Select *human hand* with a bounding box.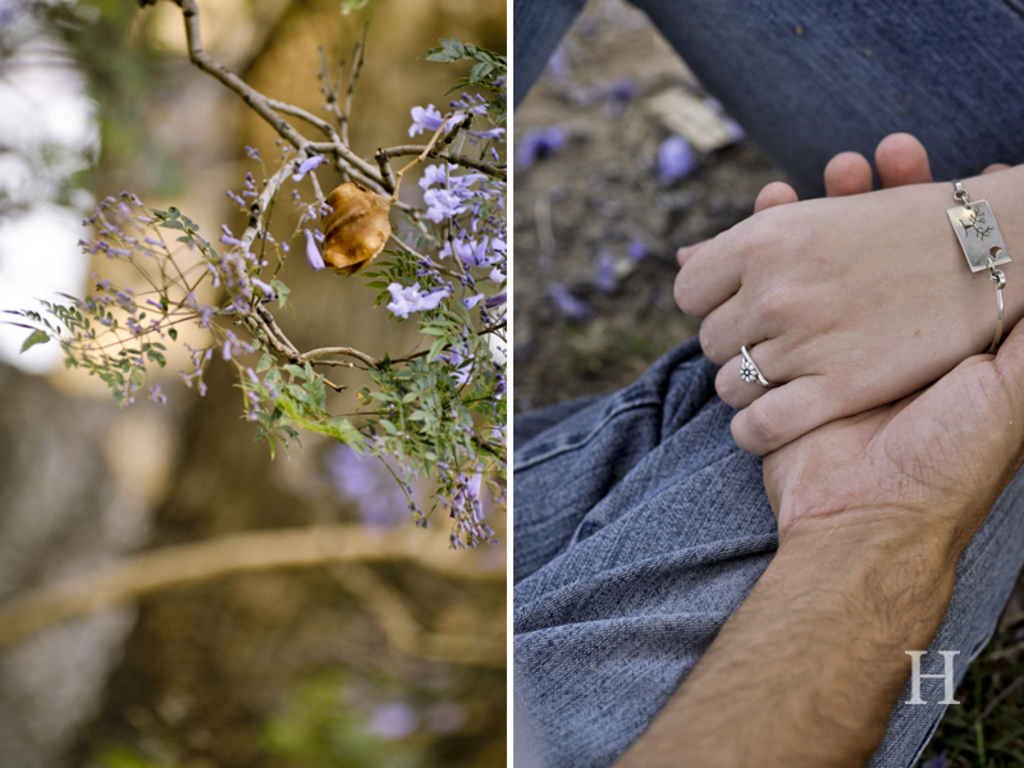
rect(751, 134, 1023, 540).
